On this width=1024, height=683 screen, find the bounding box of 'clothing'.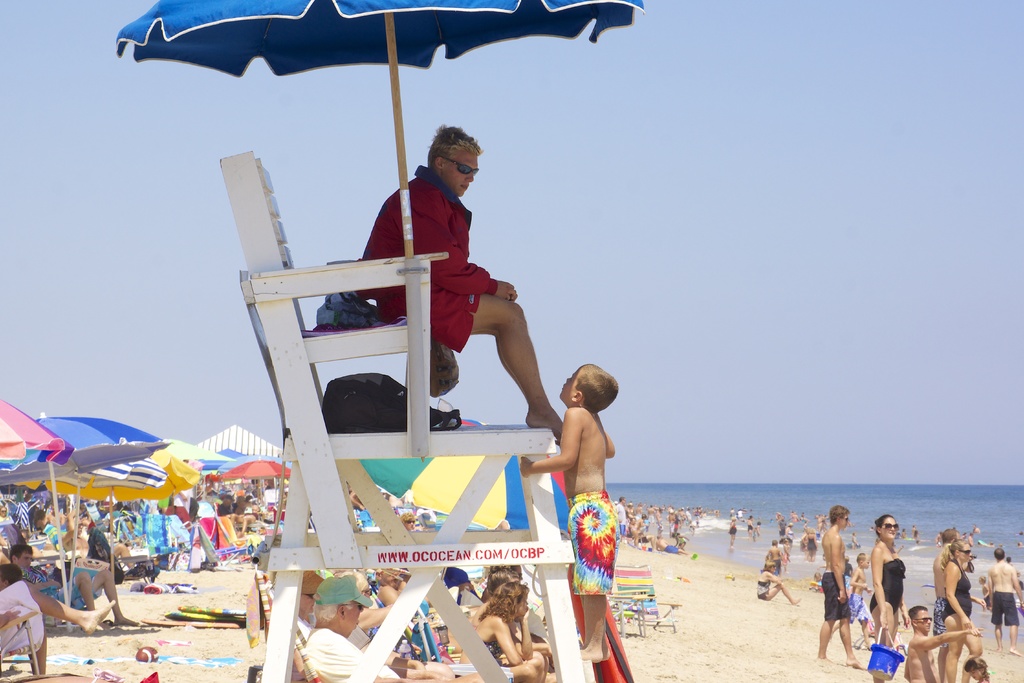
Bounding box: [left=300, top=637, right=401, bottom=680].
